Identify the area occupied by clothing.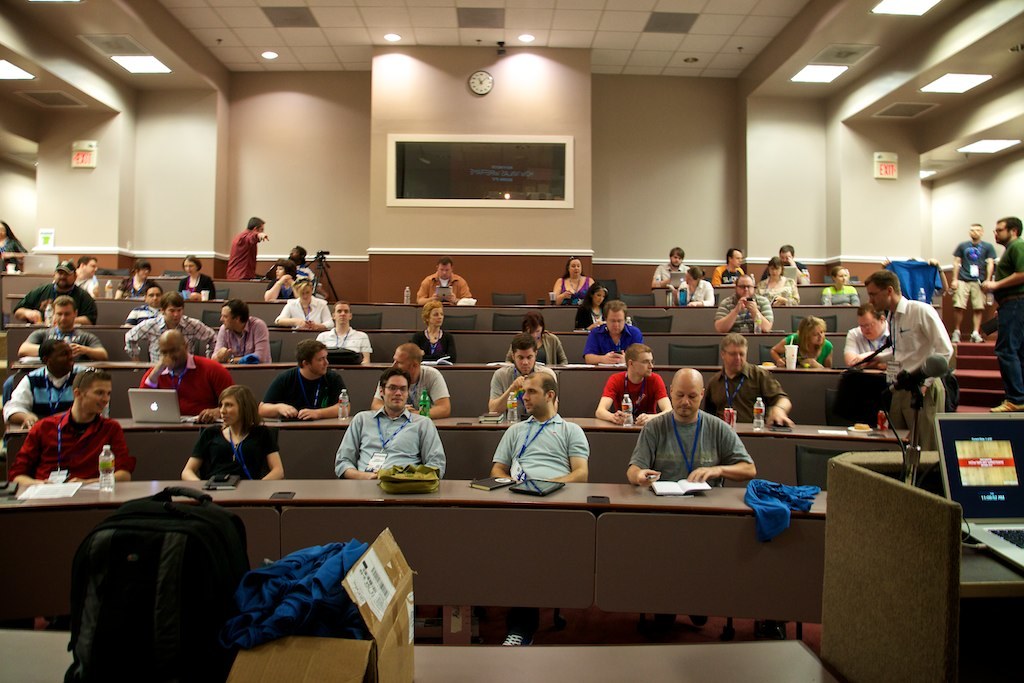
Area: (x1=276, y1=293, x2=331, y2=328).
